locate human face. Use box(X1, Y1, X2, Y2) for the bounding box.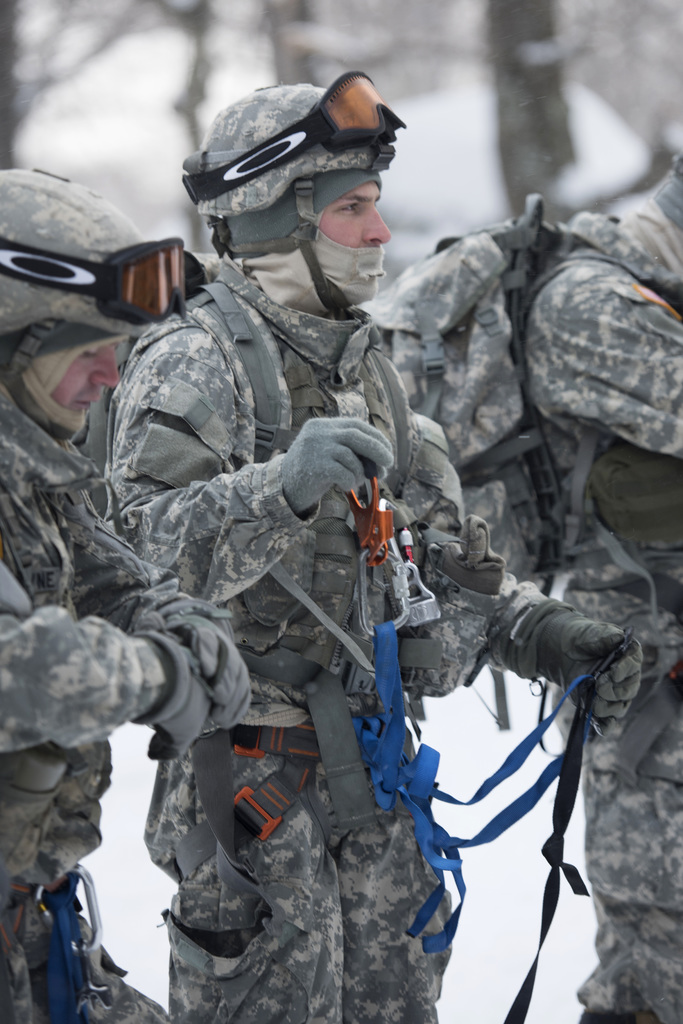
box(317, 173, 391, 241).
